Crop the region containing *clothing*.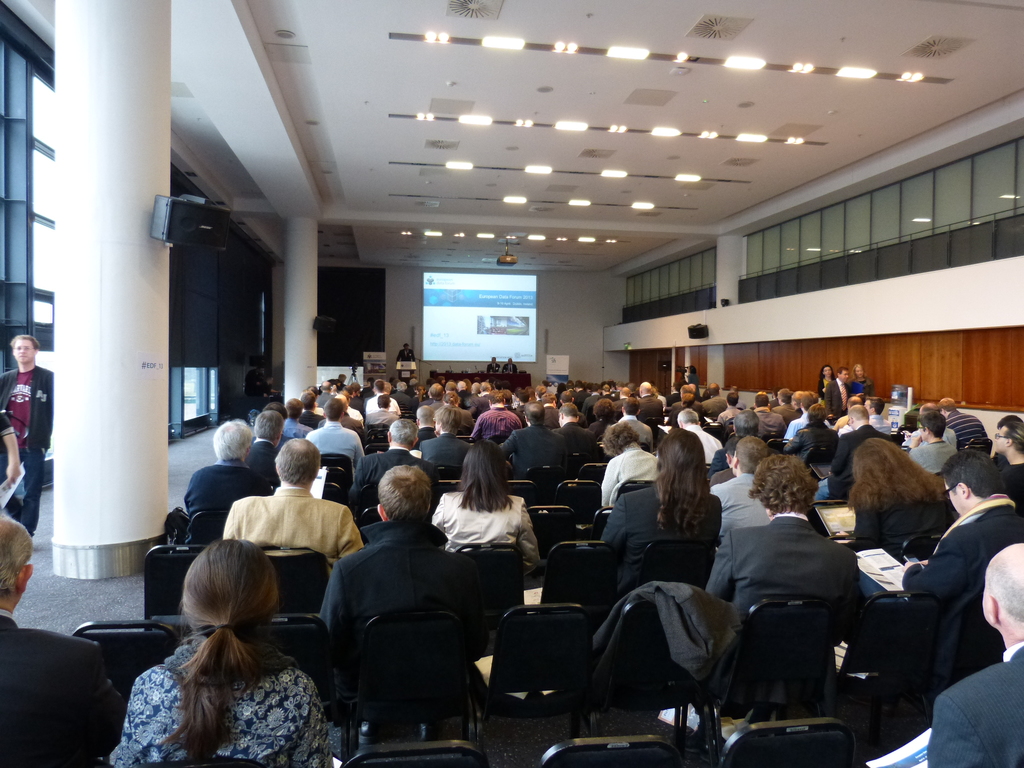
Crop region: Rect(105, 626, 330, 767).
